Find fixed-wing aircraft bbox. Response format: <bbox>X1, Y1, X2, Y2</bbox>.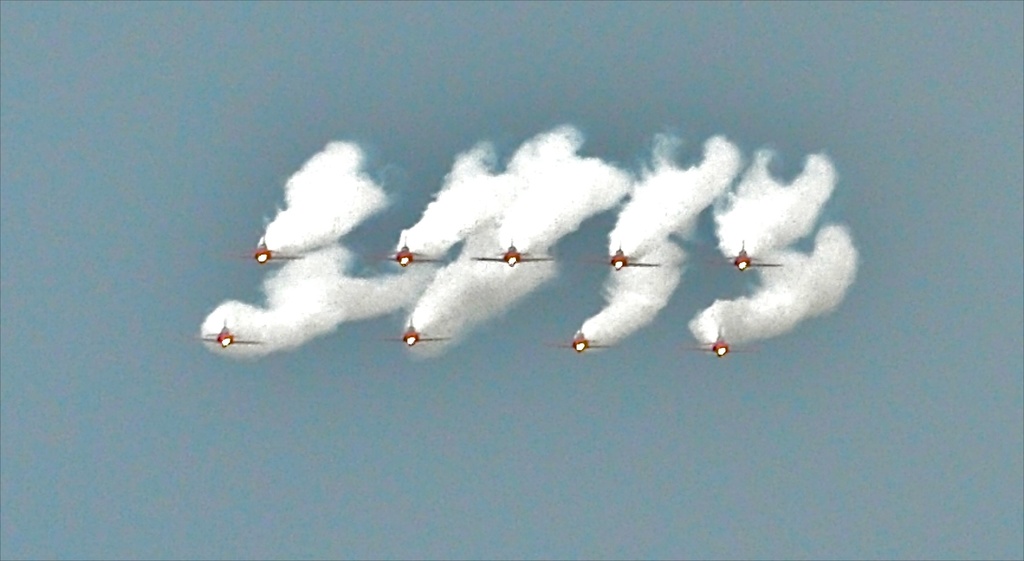
<bbox>472, 234, 555, 269</bbox>.
